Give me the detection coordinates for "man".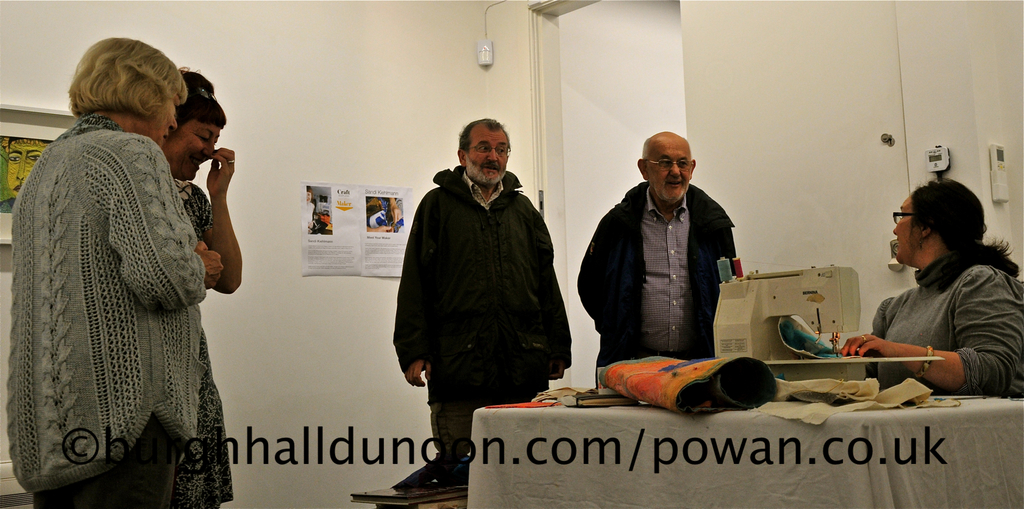
bbox=[577, 125, 741, 383].
